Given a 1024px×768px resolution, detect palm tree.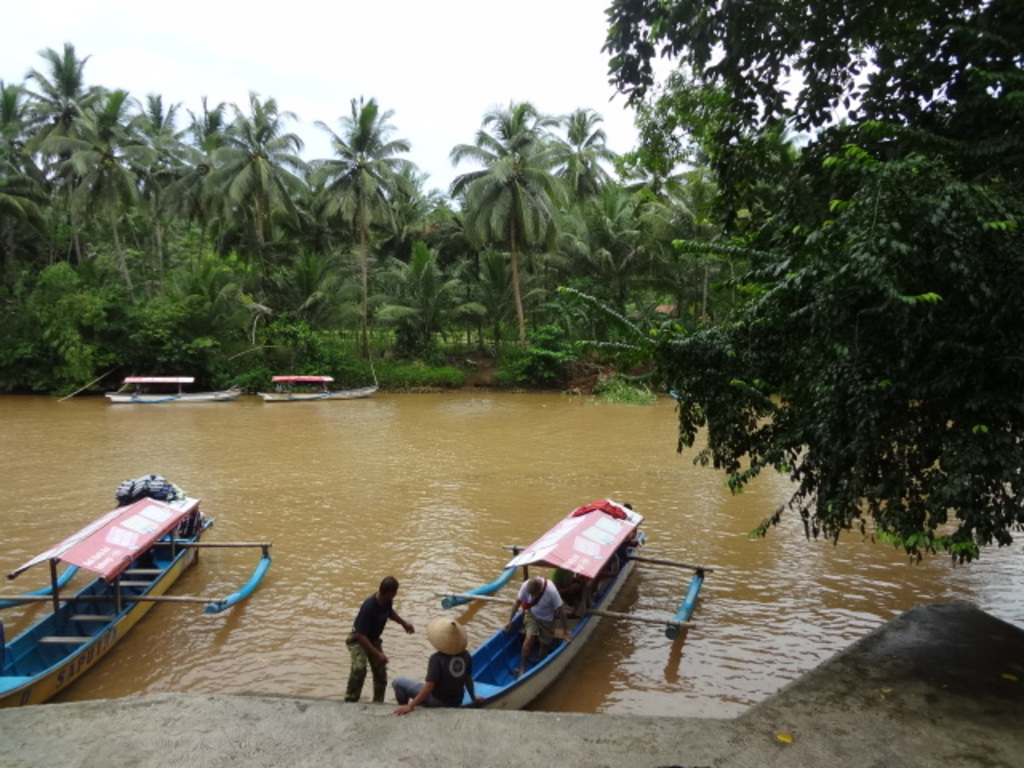
595,174,683,310.
